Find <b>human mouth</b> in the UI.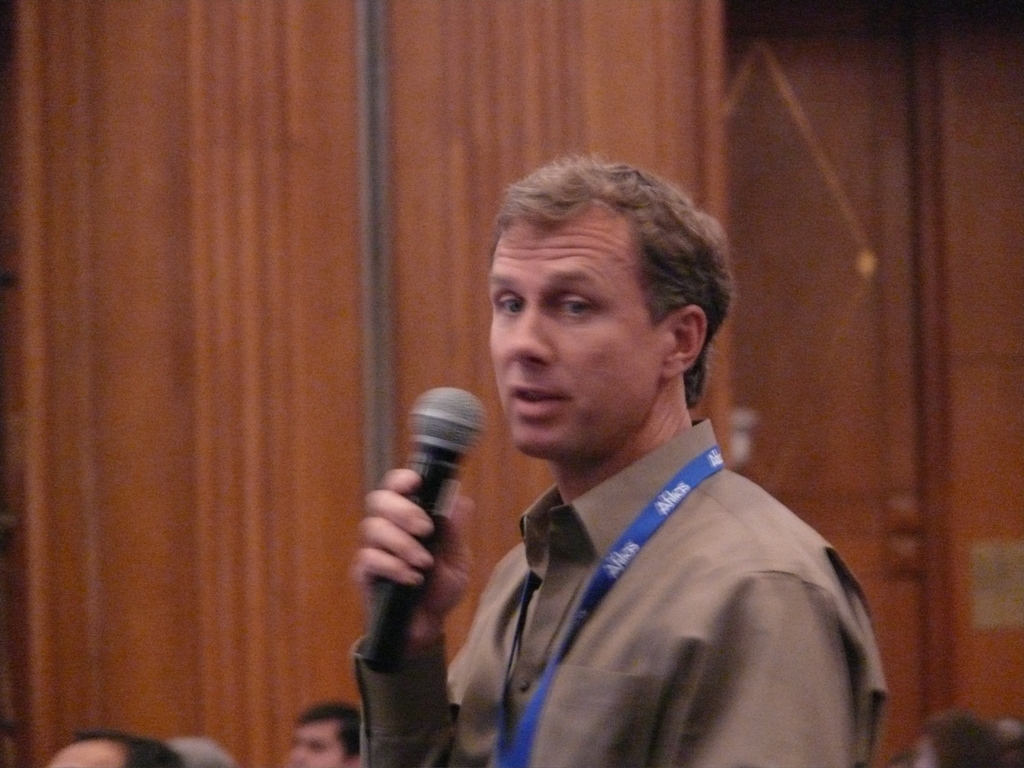
UI element at locate(512, 384, 570, 413).
